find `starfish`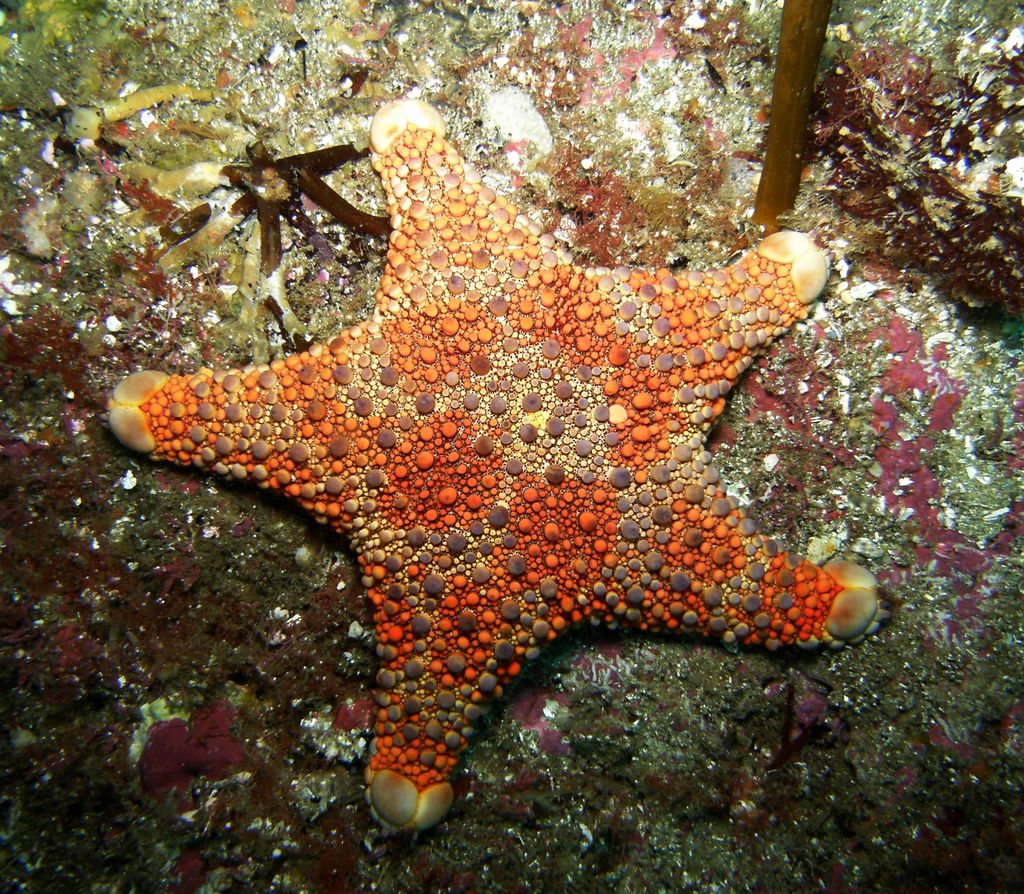
box(111, 99, 894, 832)
